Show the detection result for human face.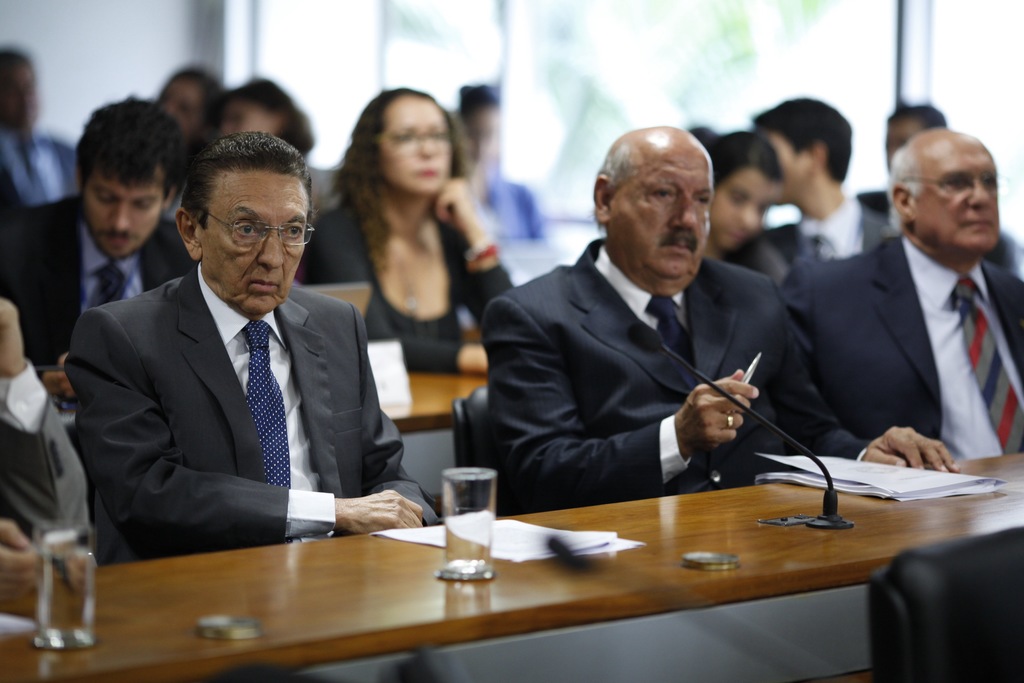
(155,84,200,135).
